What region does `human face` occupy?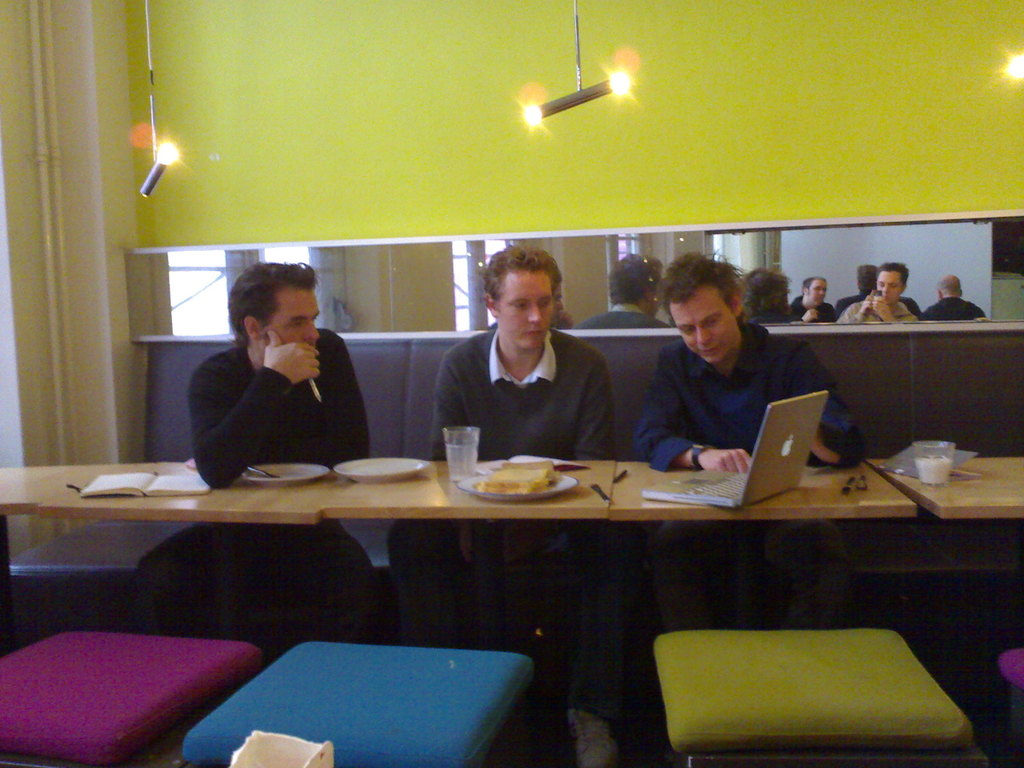
668, 285, 735, 364.
